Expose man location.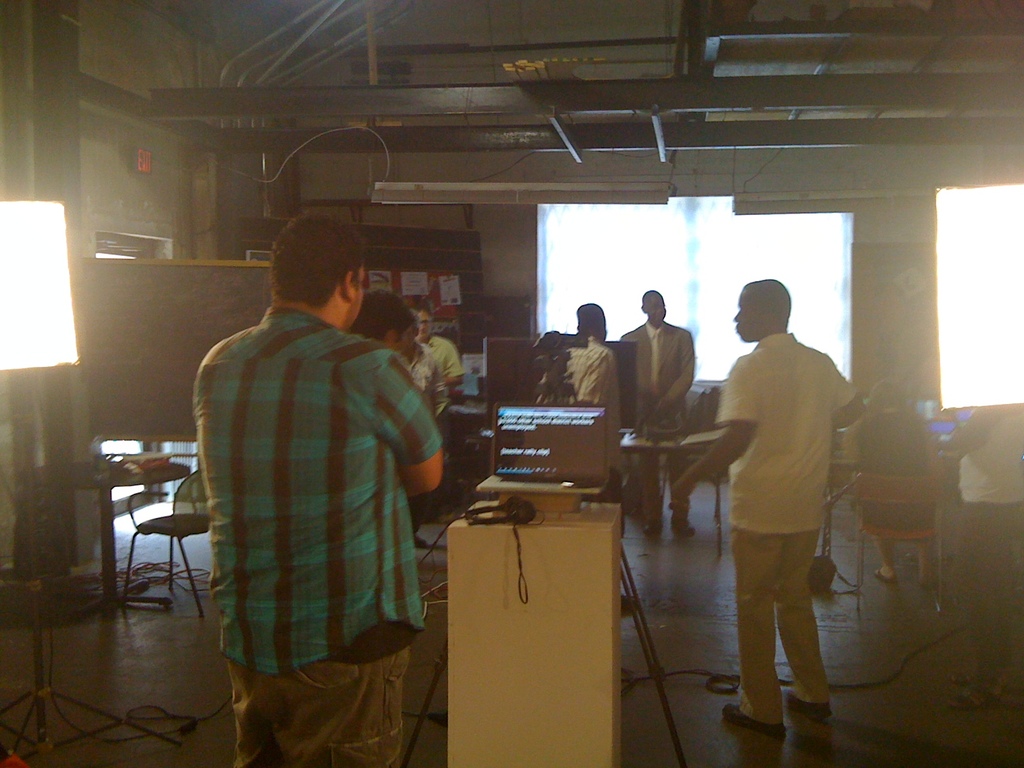
Exposed at {"x1": 415, "y1": 303, "x2": 462, "y2": 387}.
